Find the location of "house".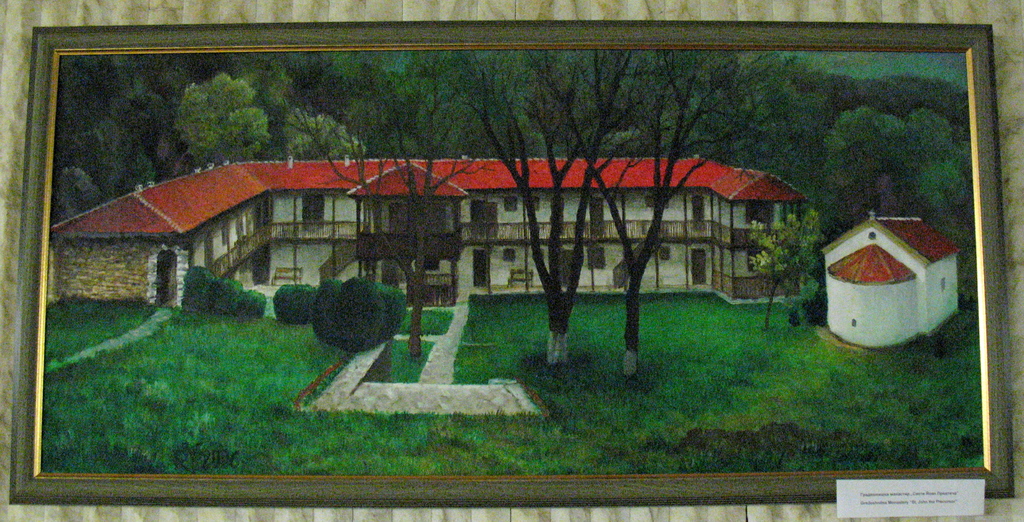
Location: left=817, top=212, right=961, bottom=350.
